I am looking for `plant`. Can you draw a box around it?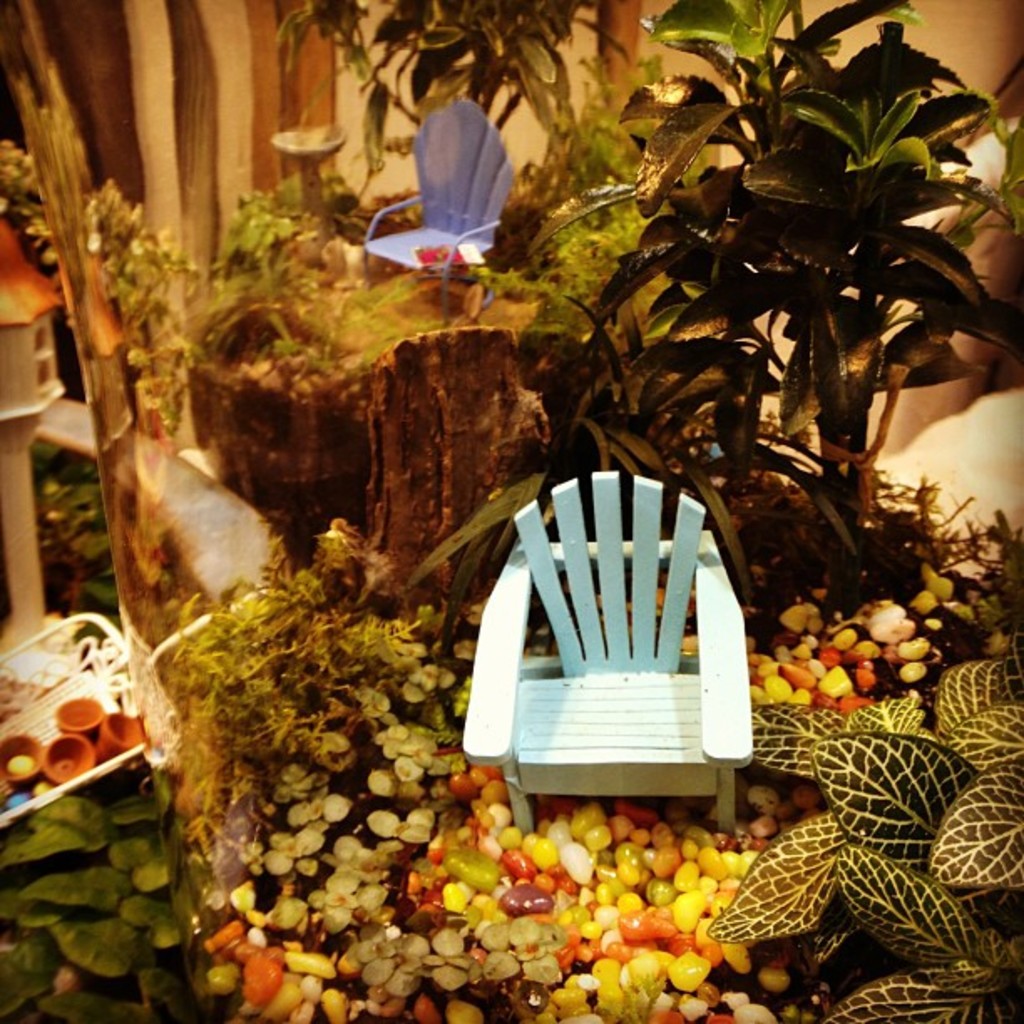
Sure, the bounding box is 708:627:1022:1022.
